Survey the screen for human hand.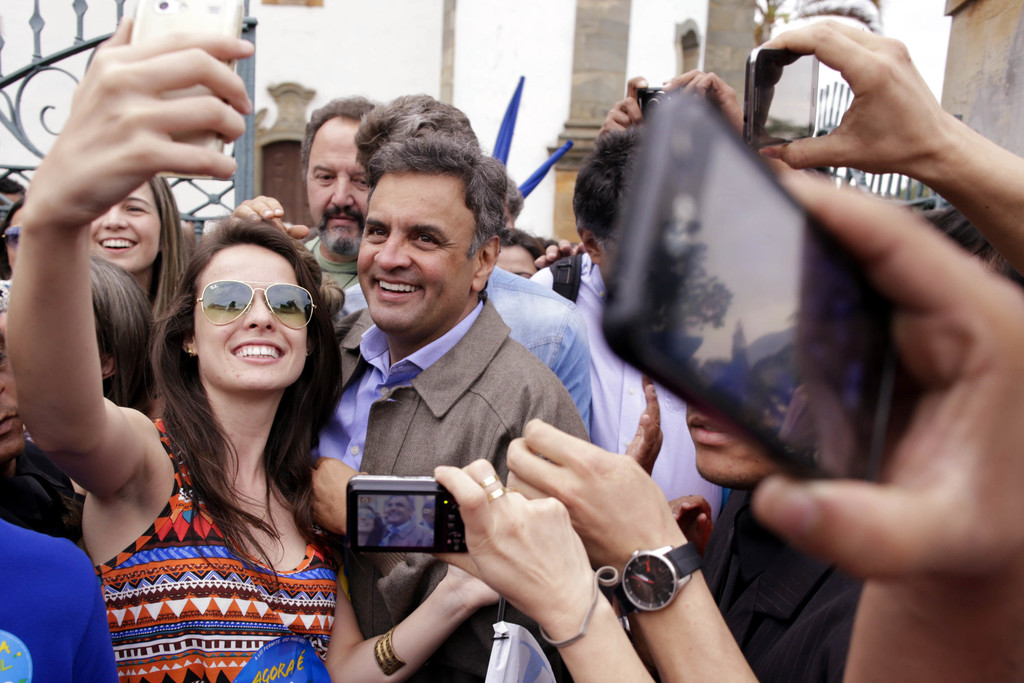
Survey found: detection(36, 16, 253, 224).
